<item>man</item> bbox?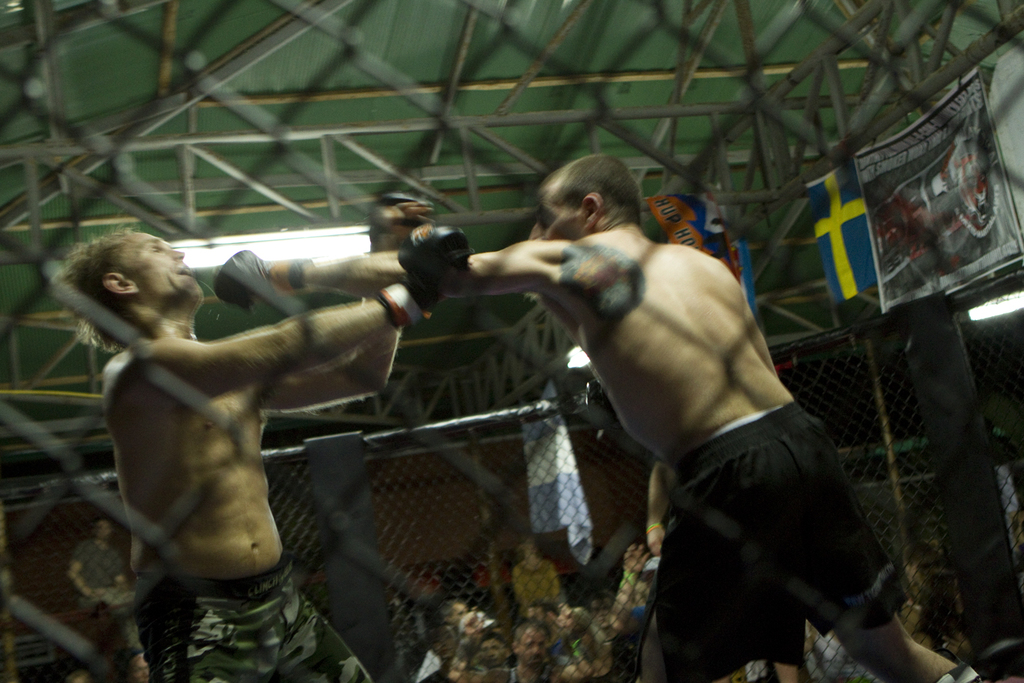
{"x1": 70, "y1": 522, "x2": 128, "y2": 601}
